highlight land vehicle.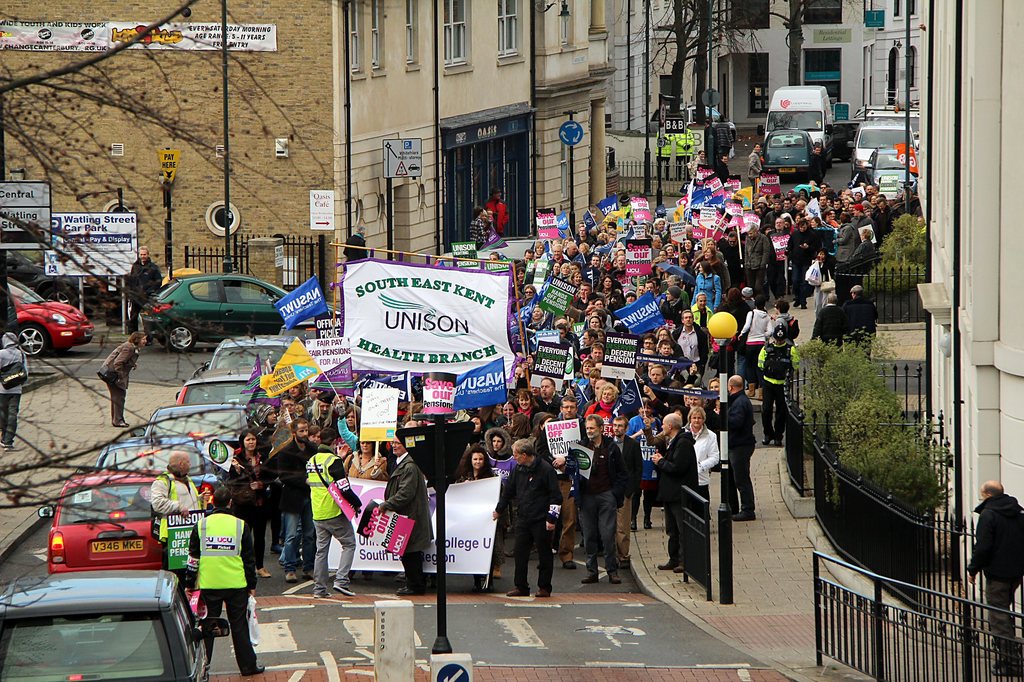
Highlighted region: <region>0, 567, 227, 679</region>.
